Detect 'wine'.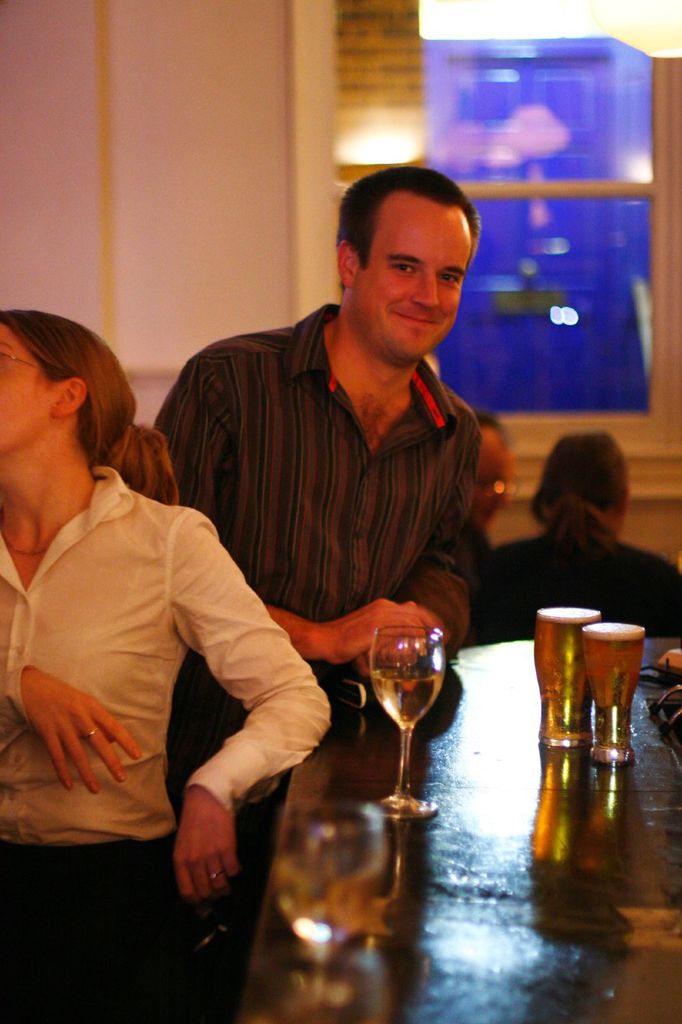
Detected at [x1=344, y1=606, x2=465, y2=836].
